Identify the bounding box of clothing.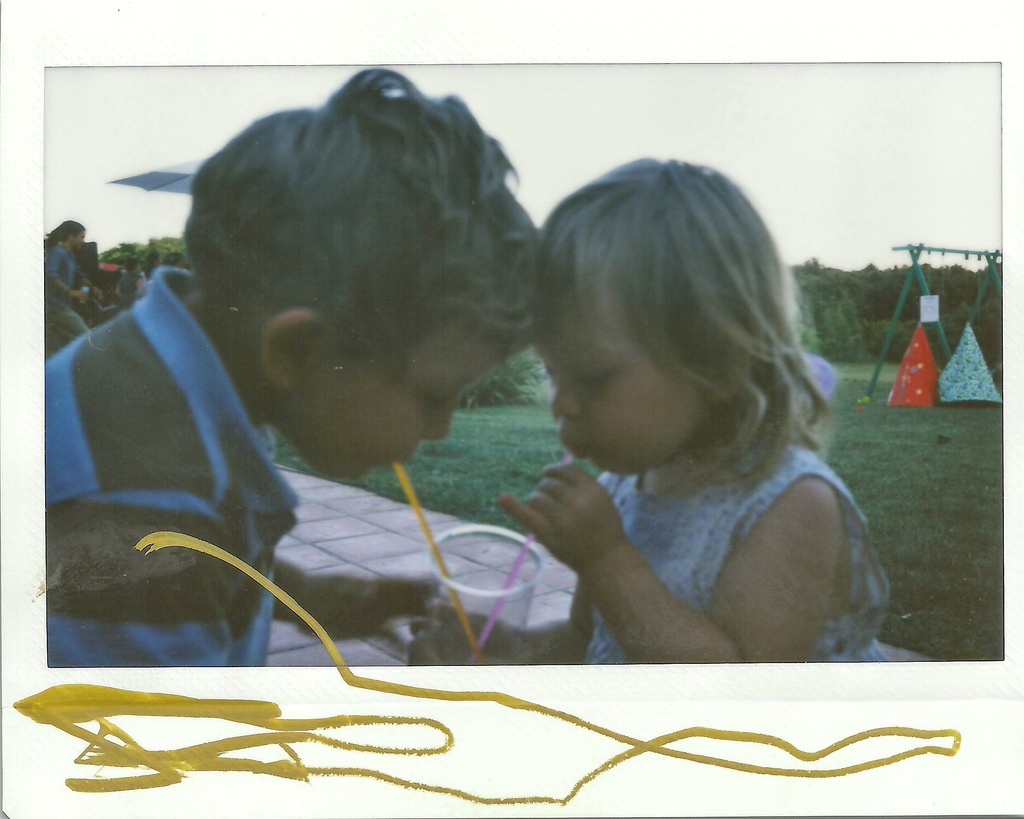
crop(45, 245, 82, 355).
